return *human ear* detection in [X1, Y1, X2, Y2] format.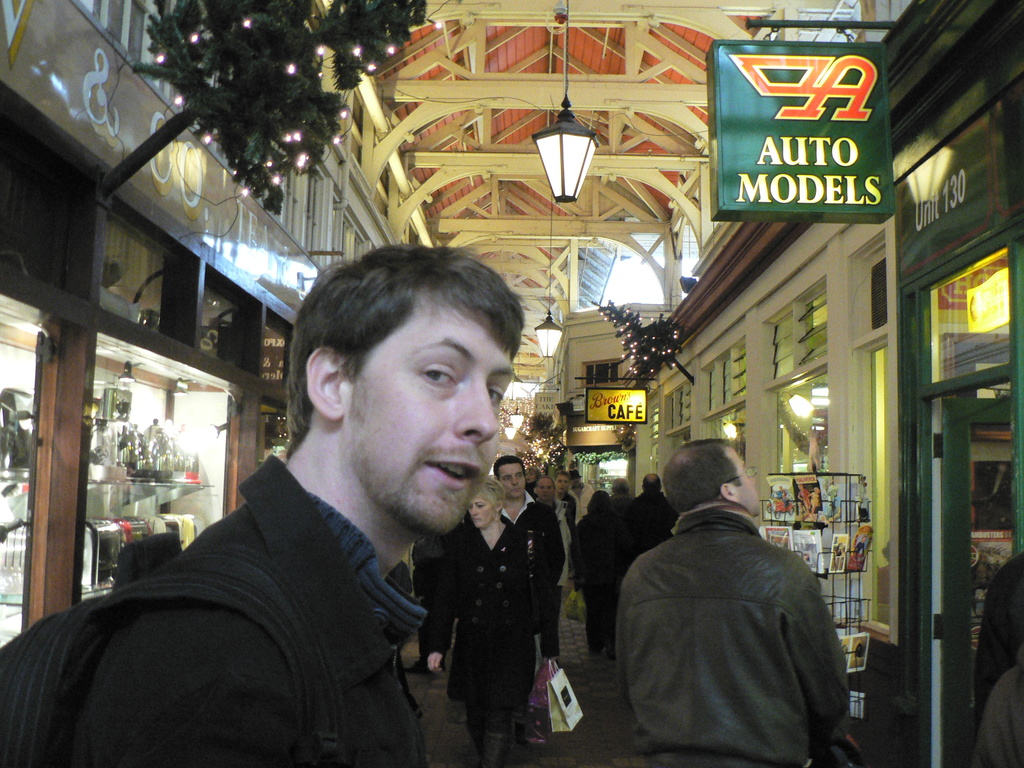
[307, 345, 344, 419].
